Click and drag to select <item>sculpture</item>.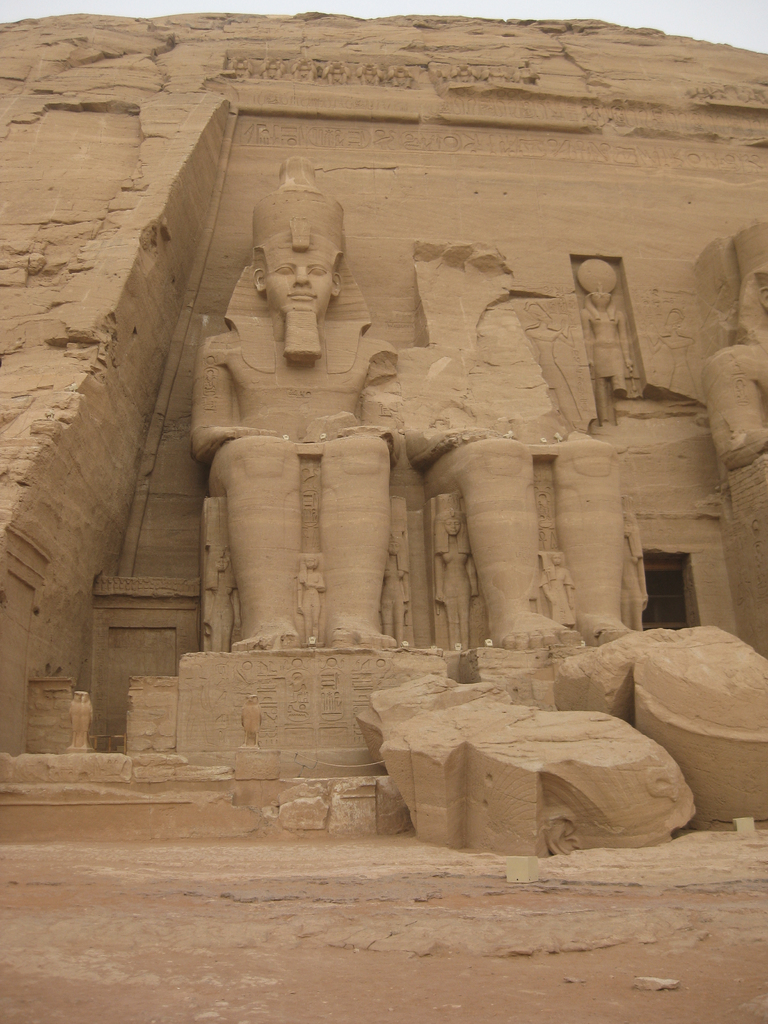
Selection: l=345, t=672, r=705, b=872.
